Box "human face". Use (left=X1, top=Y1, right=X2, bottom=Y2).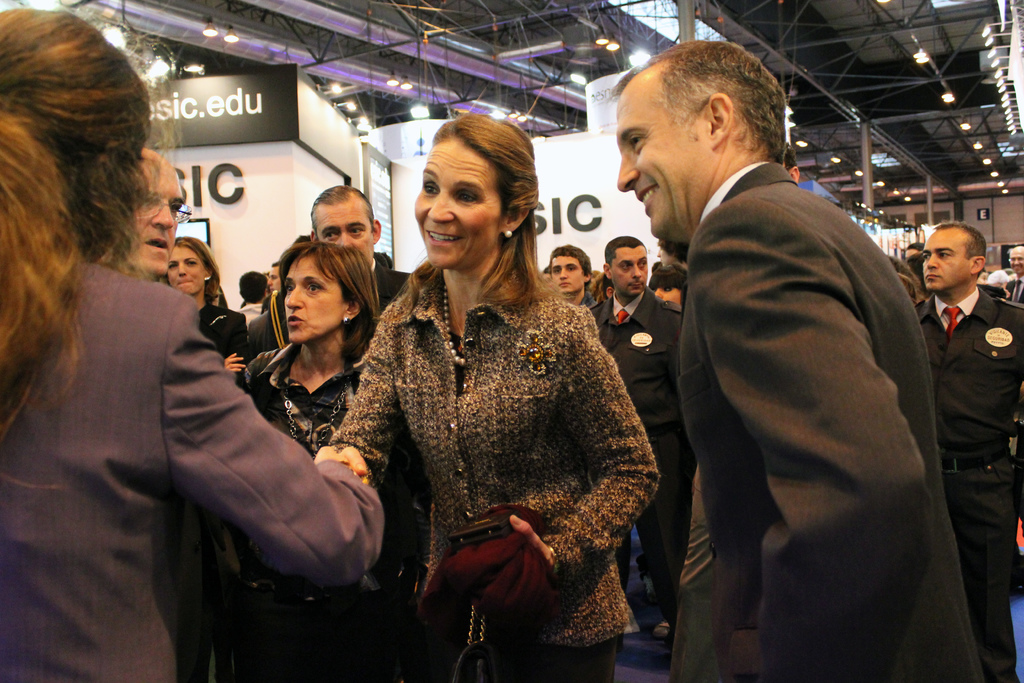
(left=283, top=258, right=346, bottom=352).
